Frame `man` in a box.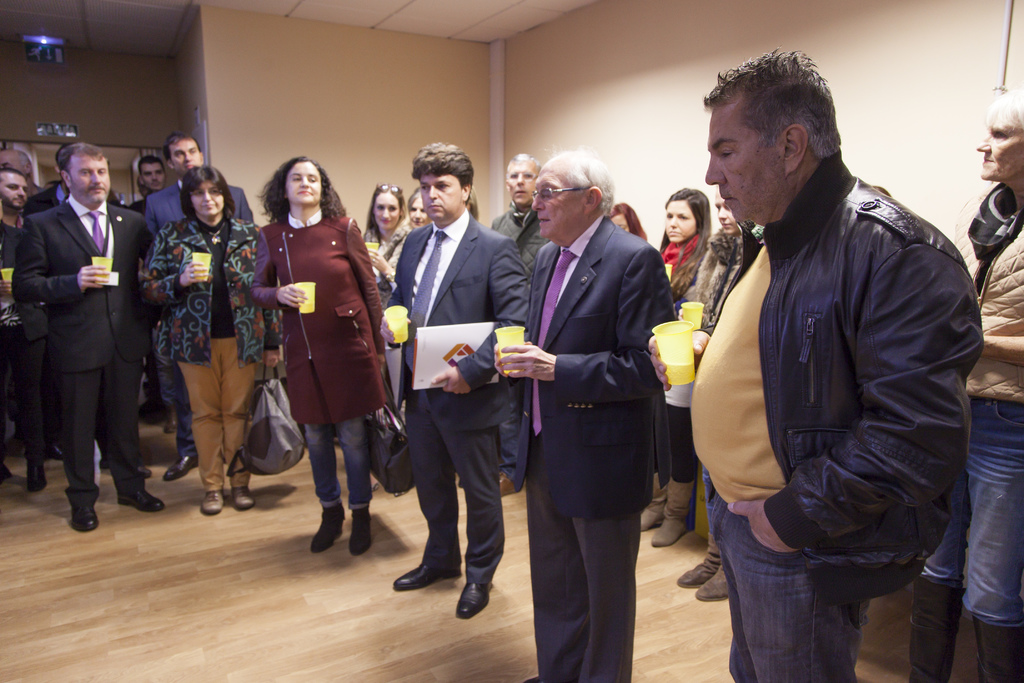
(left=0, top=168, right=34, bottom=487).
